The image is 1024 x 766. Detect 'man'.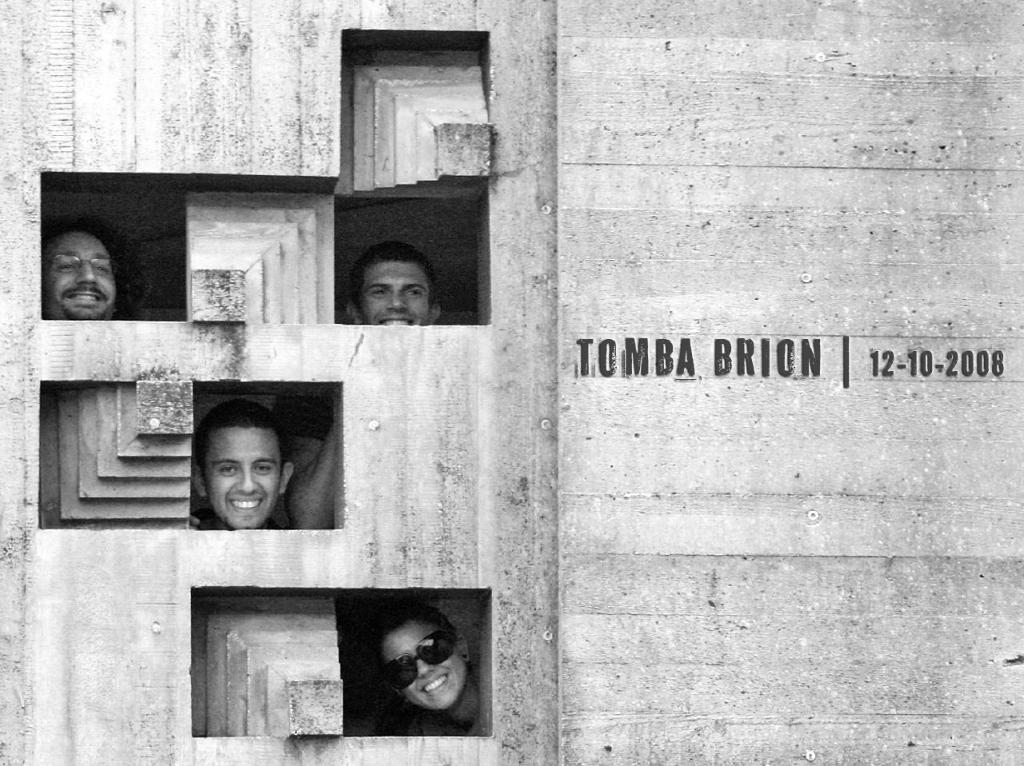
Detection: rect(43, 220, 135, 326).
